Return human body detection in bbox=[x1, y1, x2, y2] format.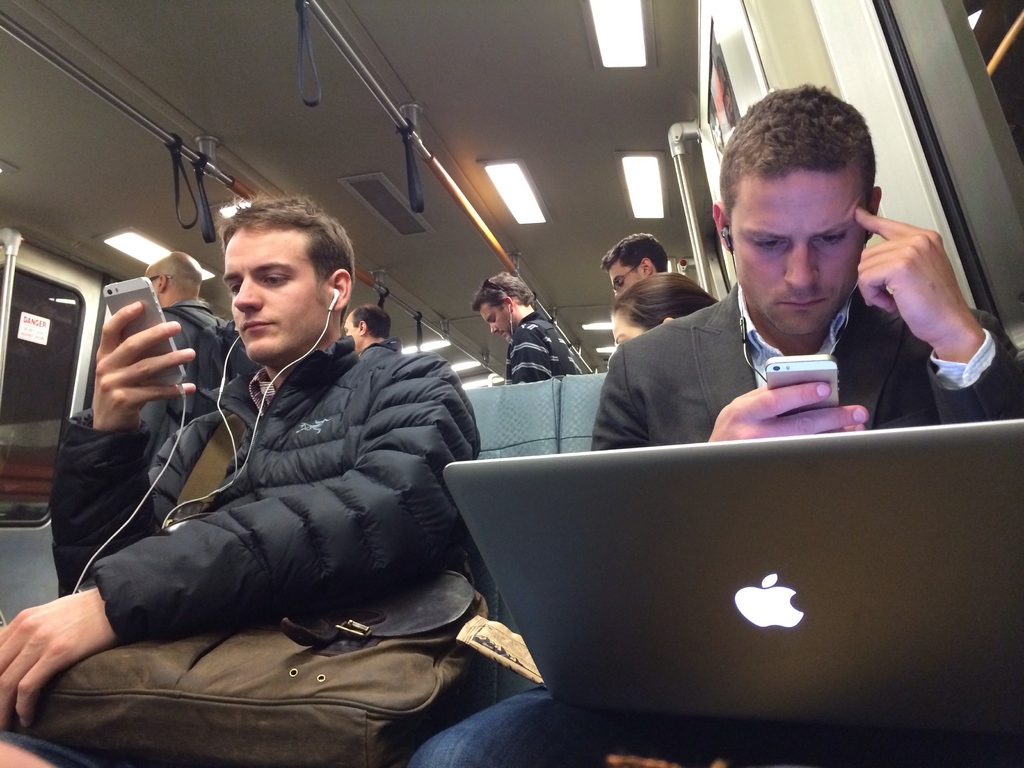
bbox=[587, 77, 1023, 451].
